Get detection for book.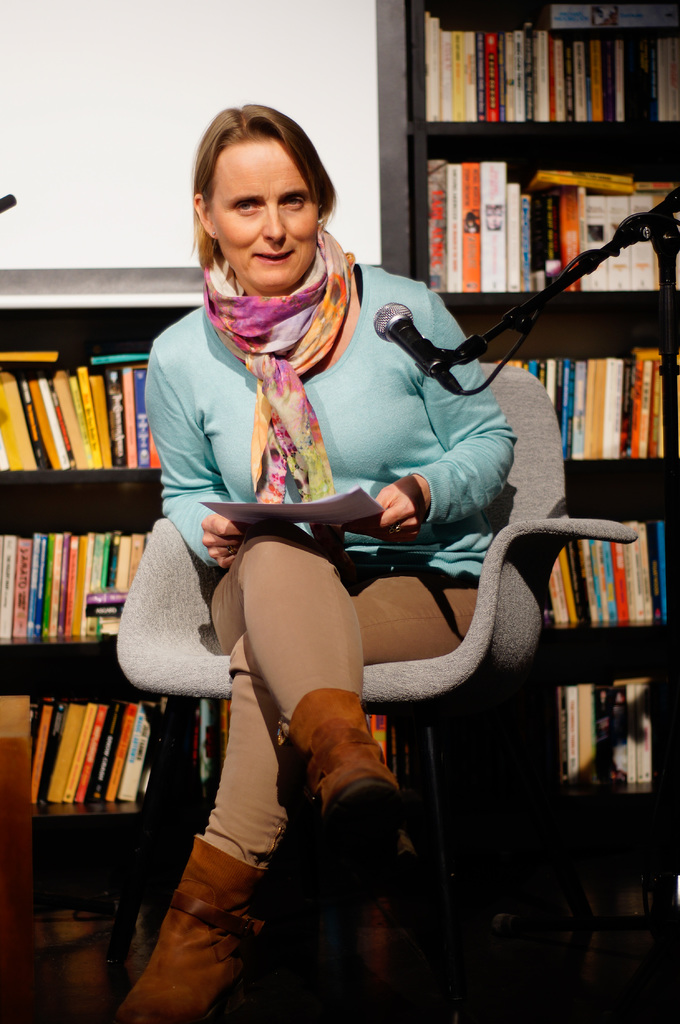
Detection: rect(368, 701, 403, 771).
